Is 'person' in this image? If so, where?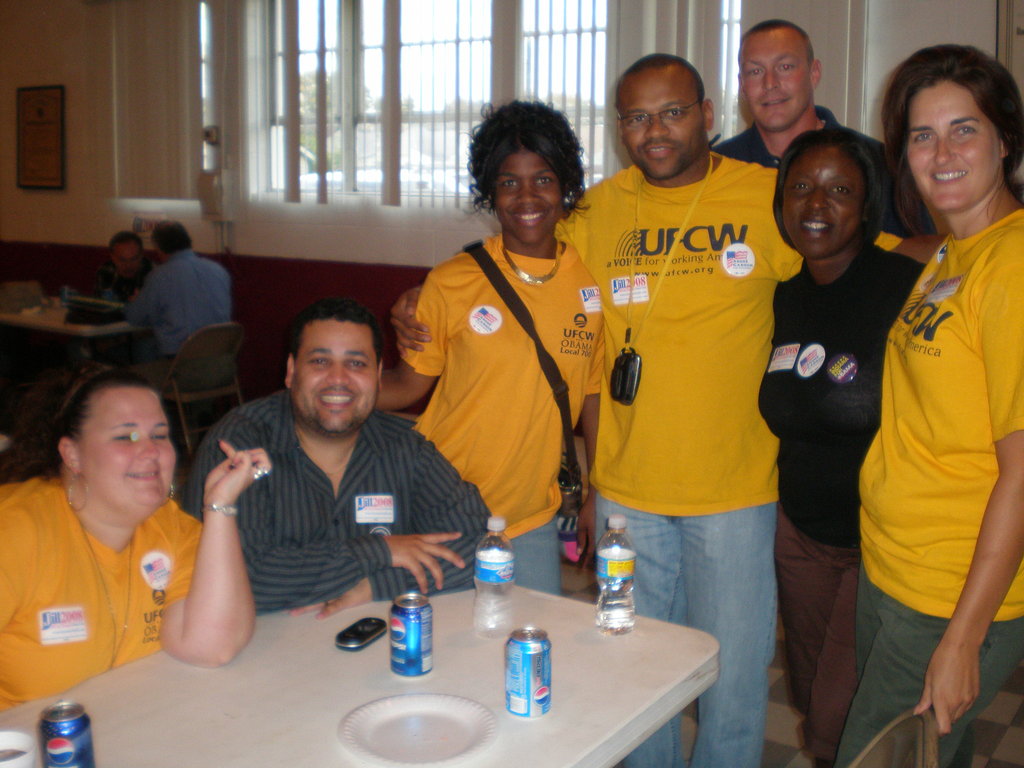
Yes, at 85 234 150 303.
